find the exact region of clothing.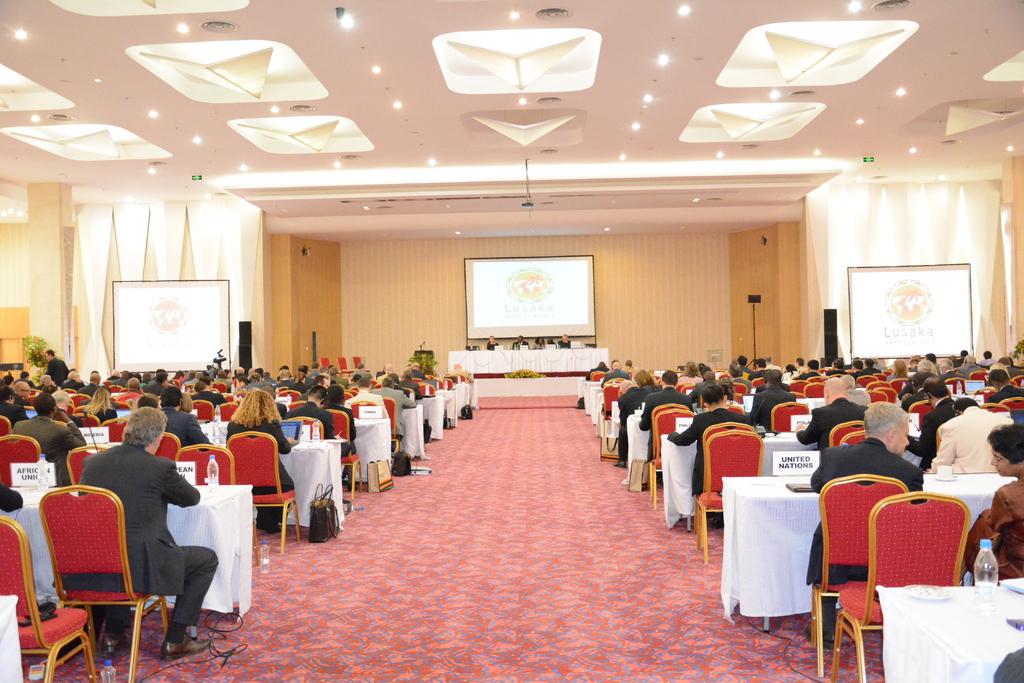
Exact region: 920 405 1010 467.
